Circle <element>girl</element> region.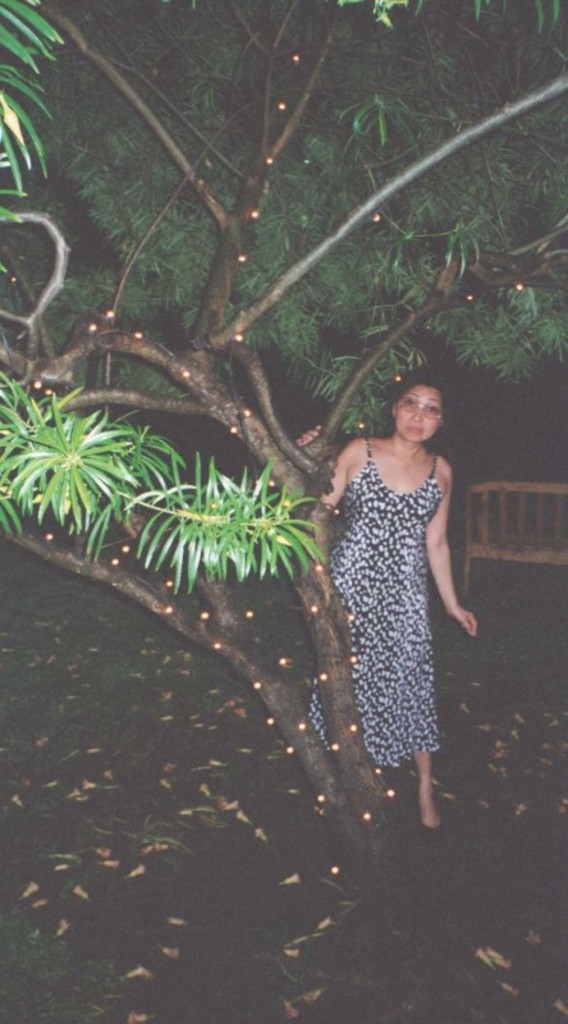
Region: x1=311 y1=370 x2=482 y2=829.
